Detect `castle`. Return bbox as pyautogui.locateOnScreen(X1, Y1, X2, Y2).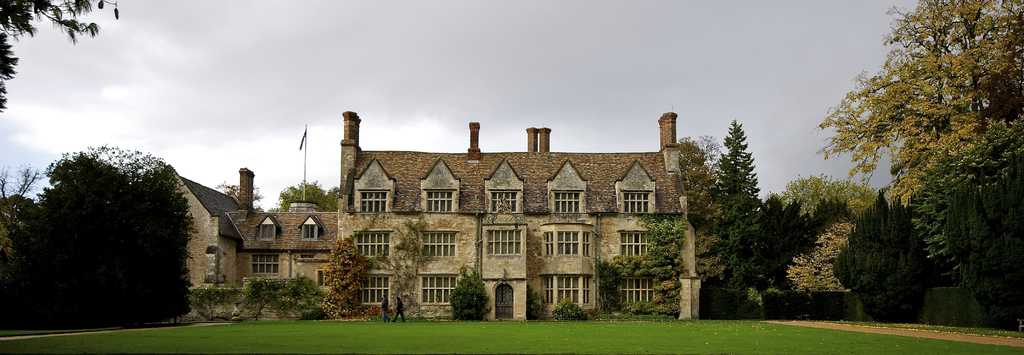
pyautogui.locateOnScreen(158, 111, 701, 311).
